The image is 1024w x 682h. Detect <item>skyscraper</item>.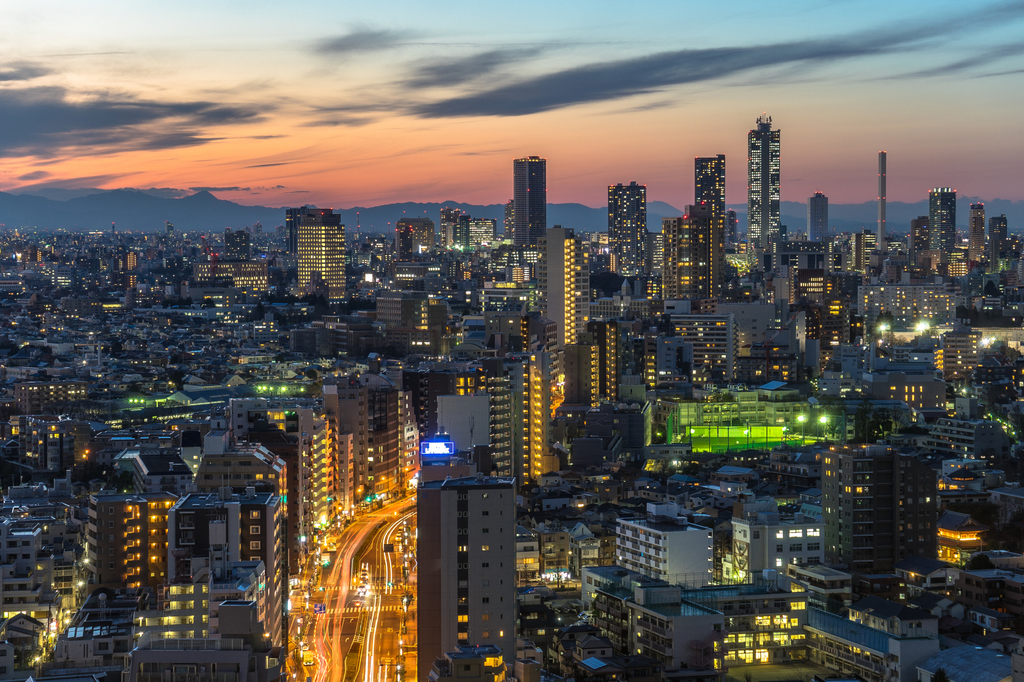
Detection: box(817, 446, 889, 607).
